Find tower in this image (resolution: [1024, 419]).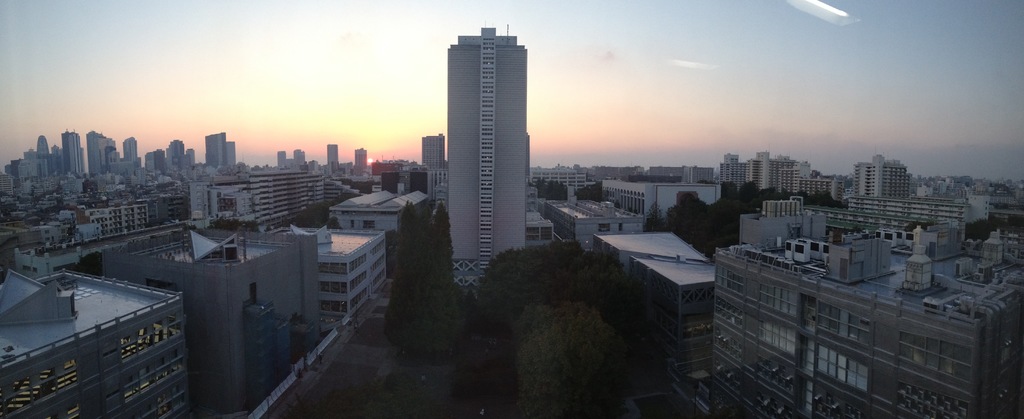
box=[89, 132, 147, 181].
